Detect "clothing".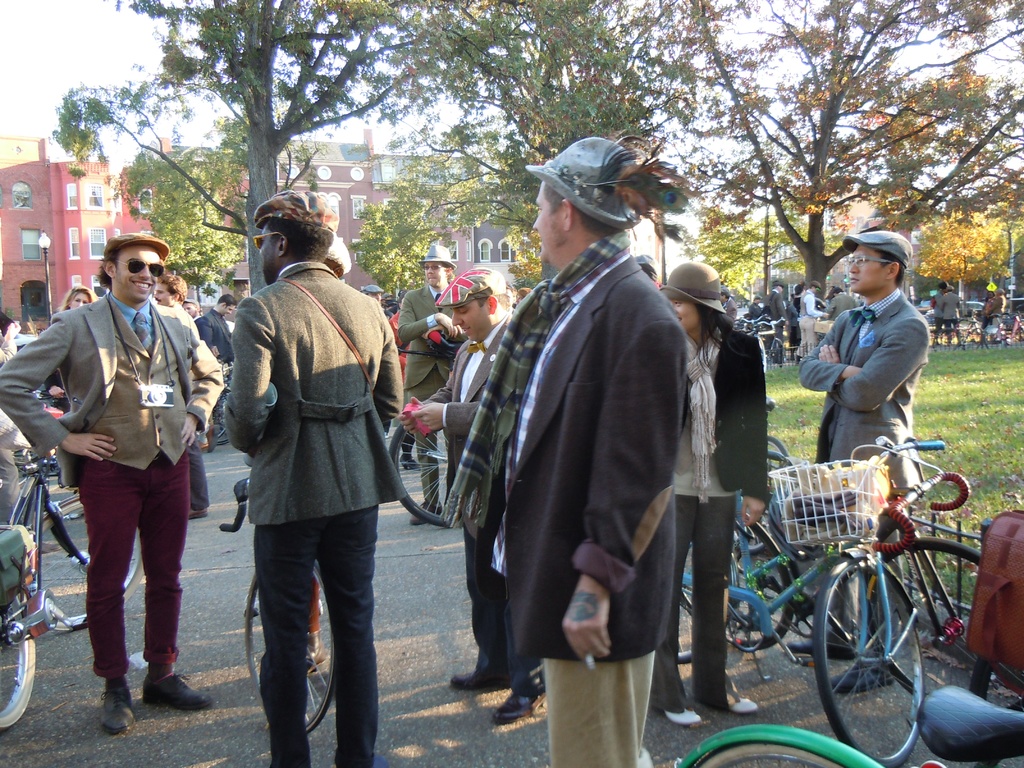
Detected at l=0, t=301, r=225, b=680.
